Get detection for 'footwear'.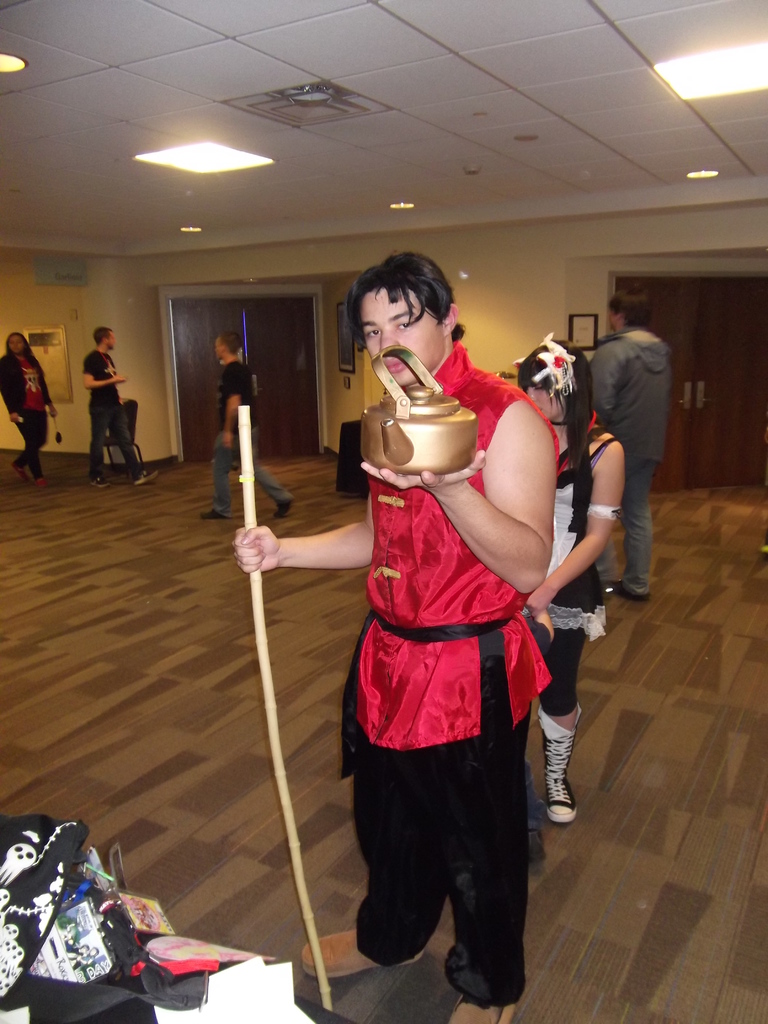
Detection: Rect(444, 995, 513, 1023).
